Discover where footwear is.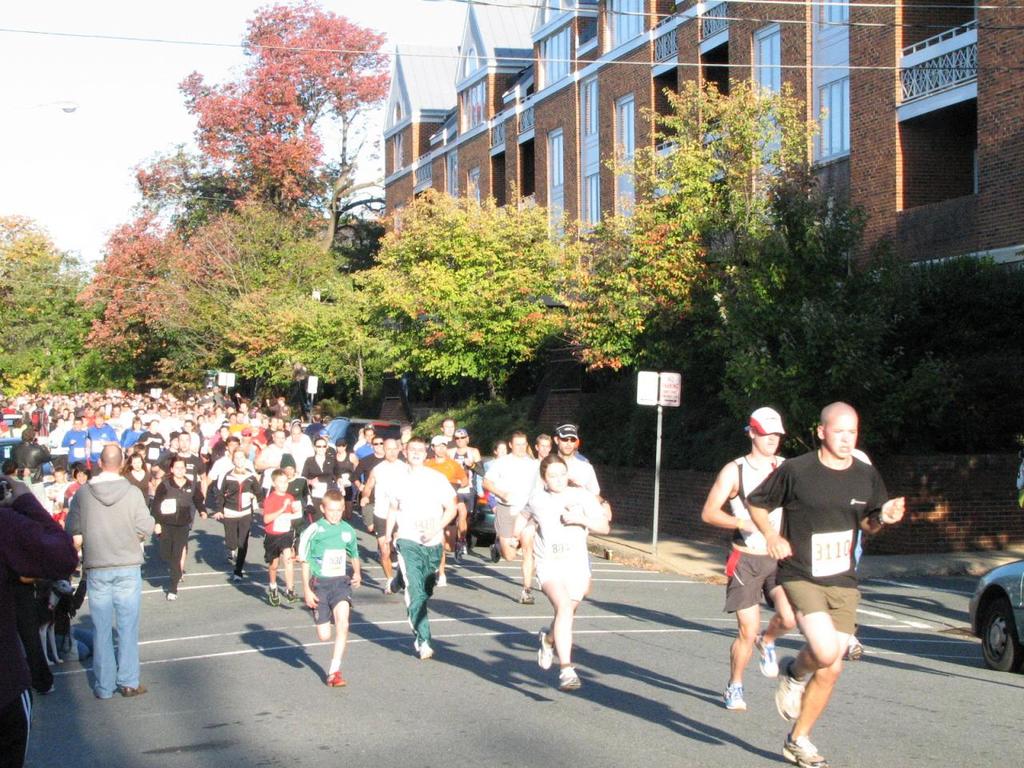
Discovered at region(435, 571, 446, 586).
